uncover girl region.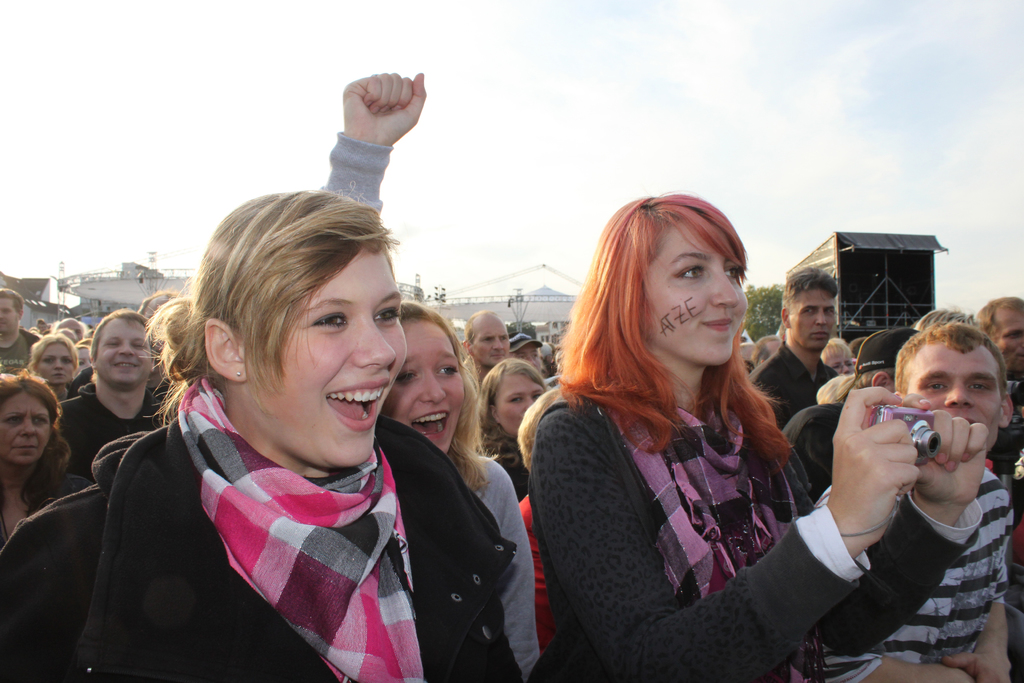
Uncovered: [315,72,543,681].
